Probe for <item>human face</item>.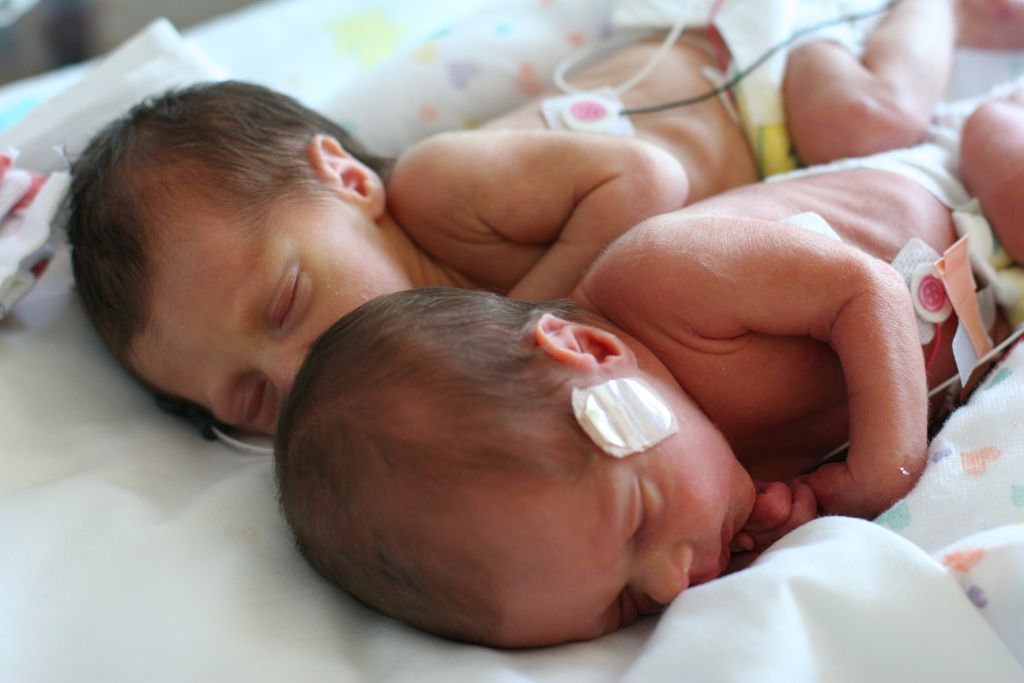
Probe result: [left=151, top=197, right=416, bottom=424].
